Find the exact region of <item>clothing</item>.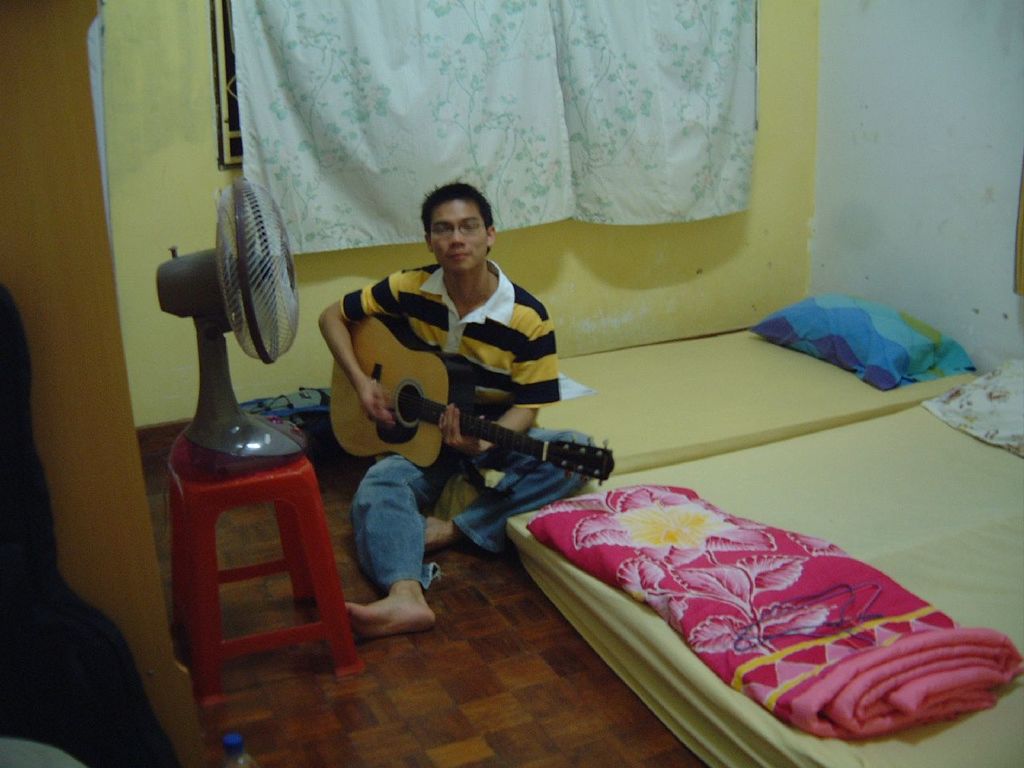
Exact region: box(323, 228, 569, 535).
